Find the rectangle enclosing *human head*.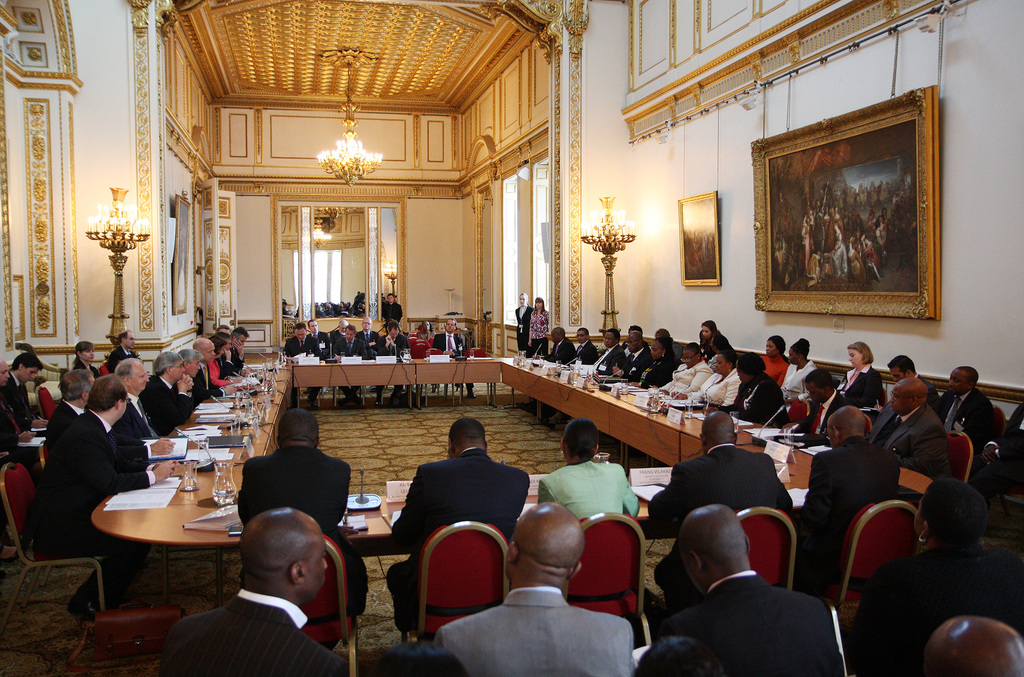
crop(602, 328, 619, 349).
